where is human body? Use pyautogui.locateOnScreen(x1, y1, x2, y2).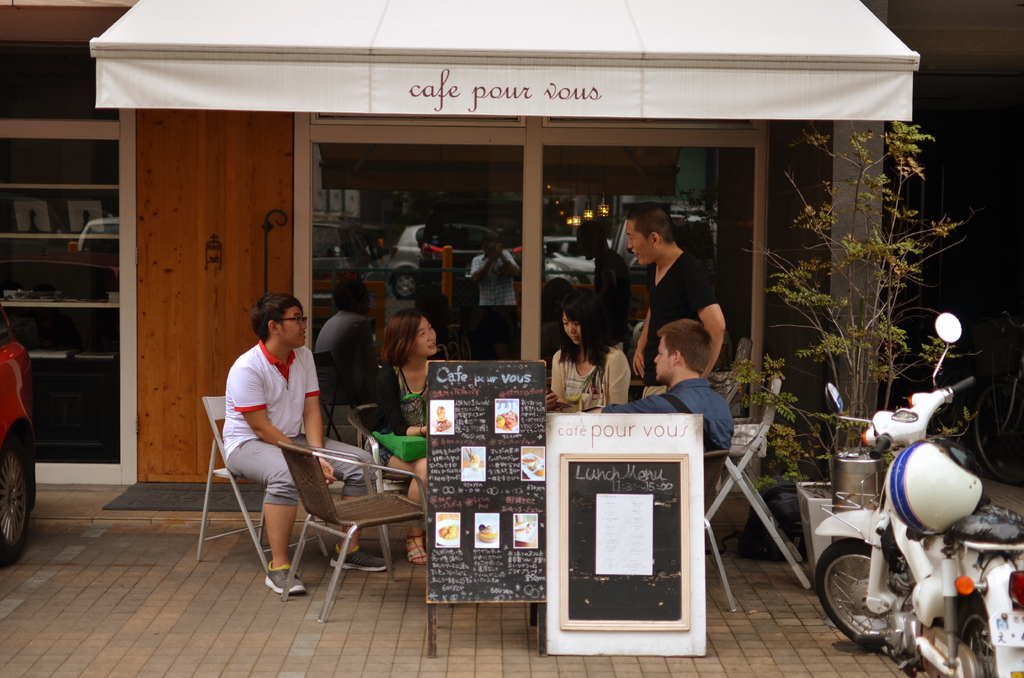
pyautogui.locateOnScreen(634, 248, 728, 400).
